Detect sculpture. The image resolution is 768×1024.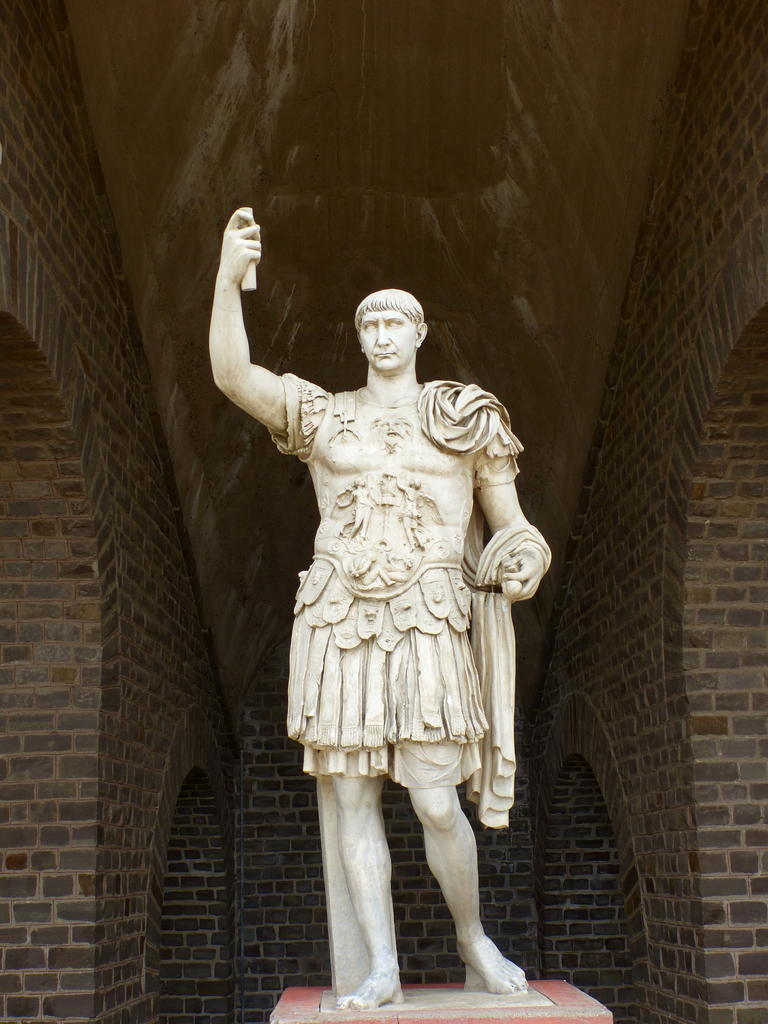
region(200, 220, 568, 979).
